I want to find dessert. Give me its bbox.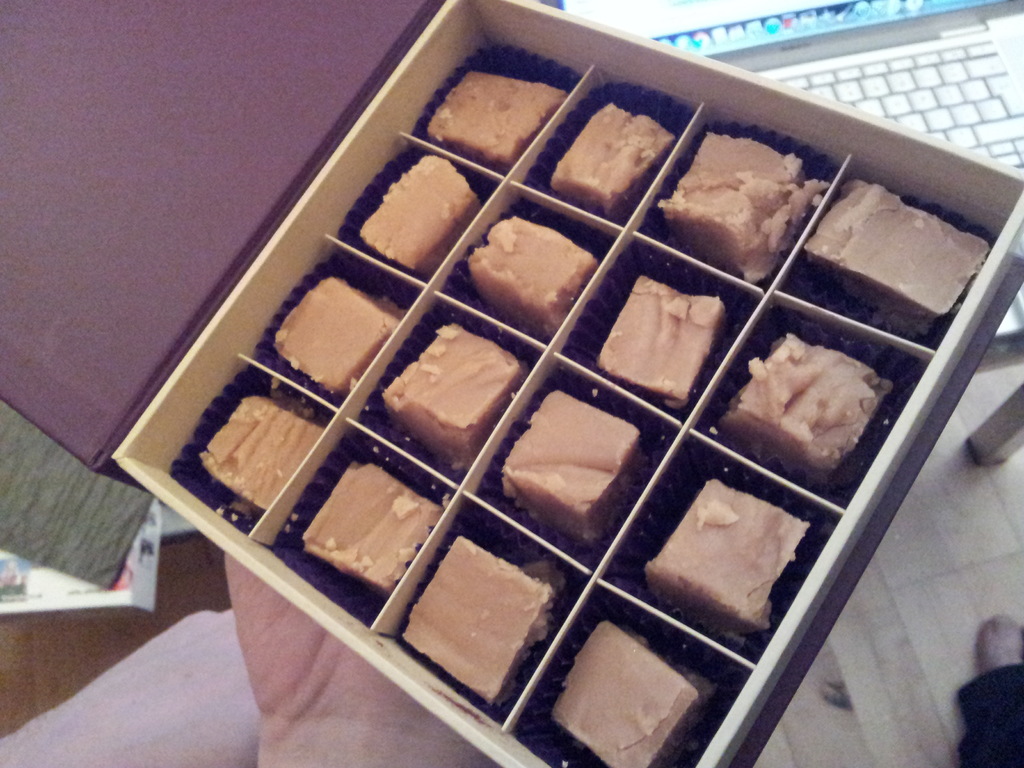
[546, 620, 711, 767].
